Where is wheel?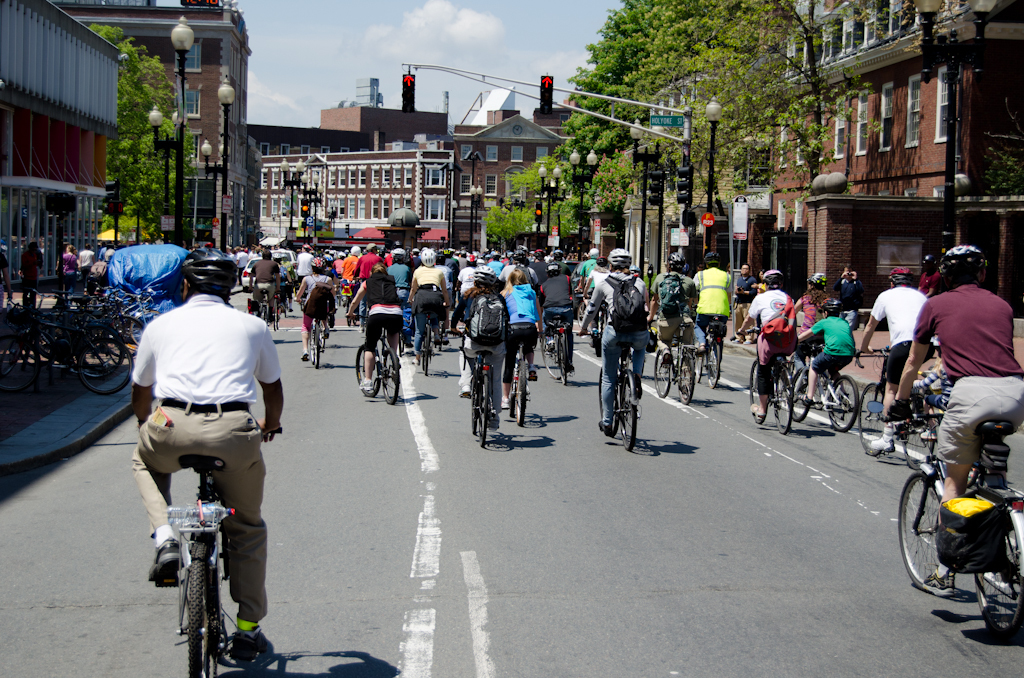
978/495/1023/643.
